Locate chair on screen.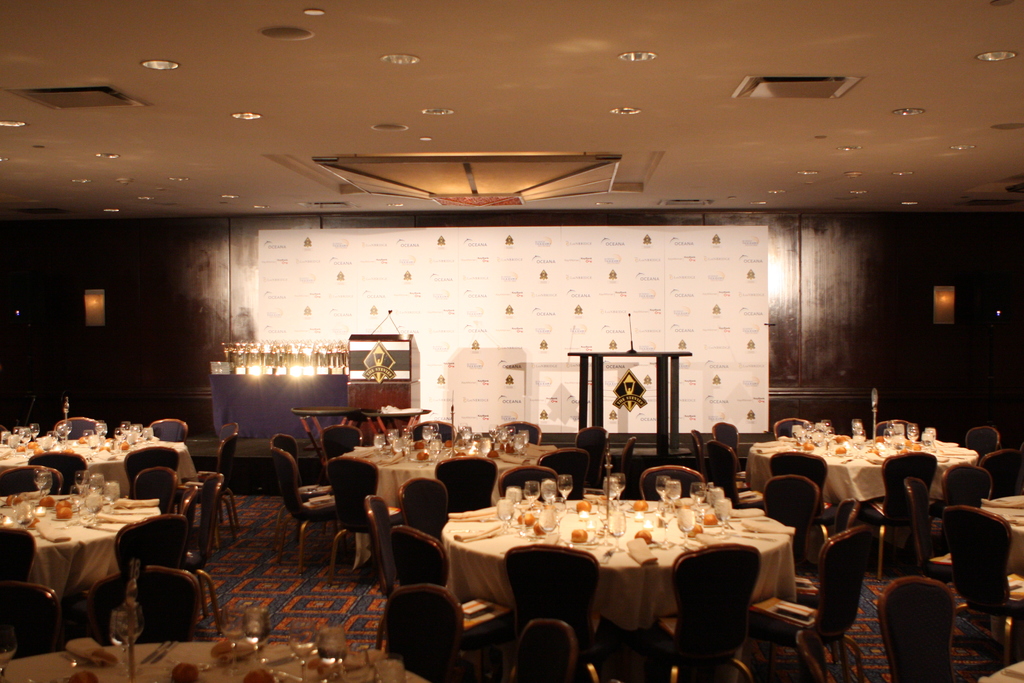
On screen at 321, 456, 398, 588.
